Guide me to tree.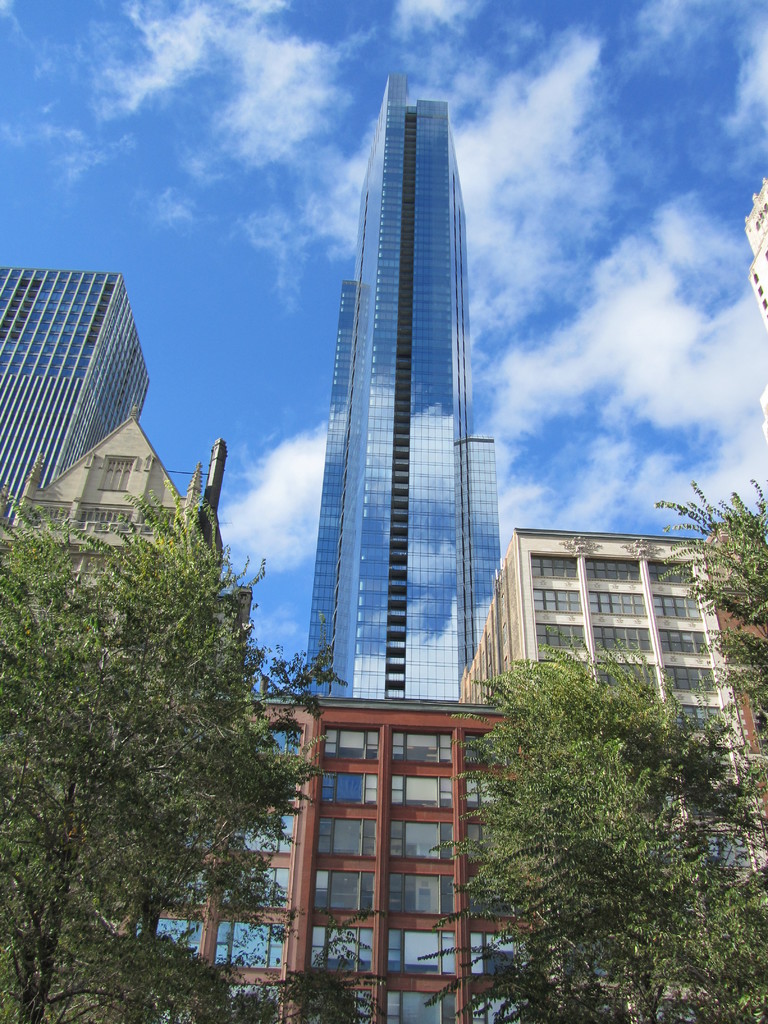
Guidance: 0/457/331/1015.
